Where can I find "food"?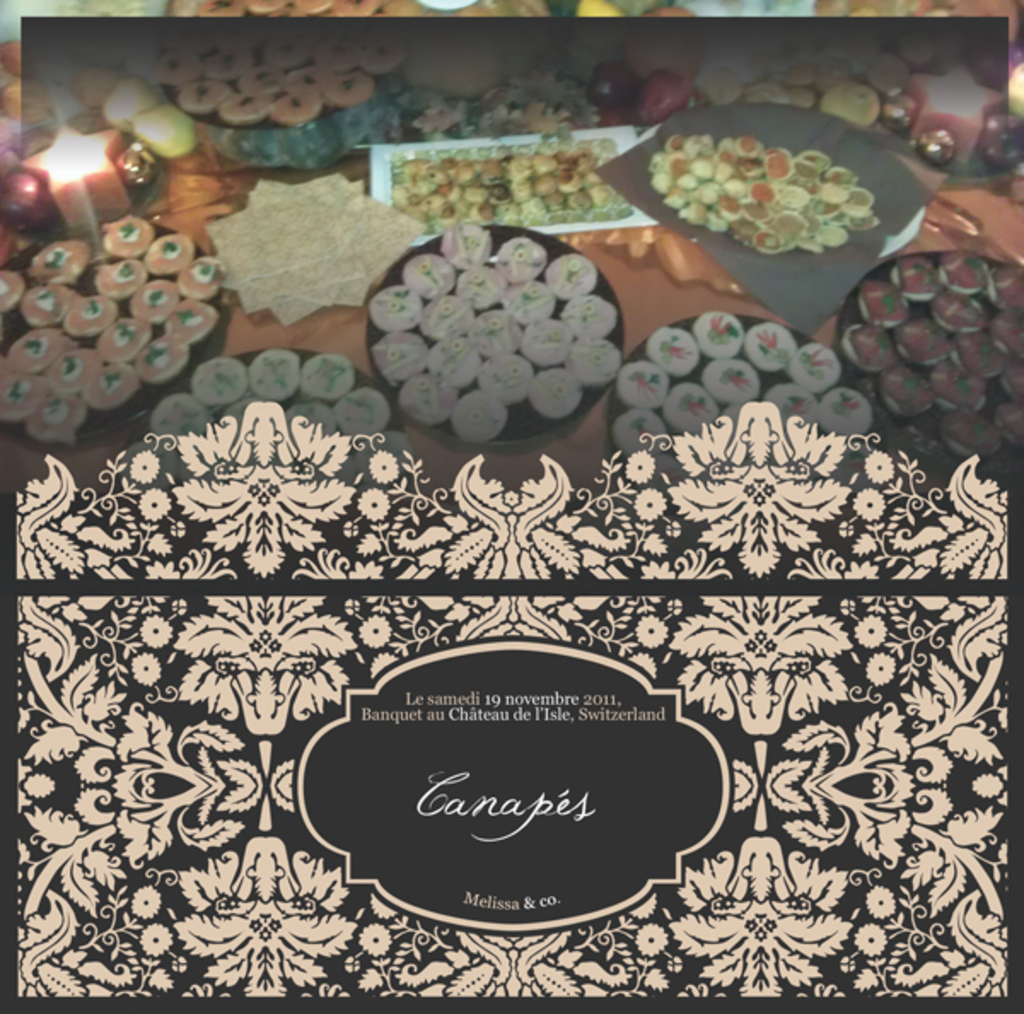
You can find it at Rect(137, 99, 198, 160).
